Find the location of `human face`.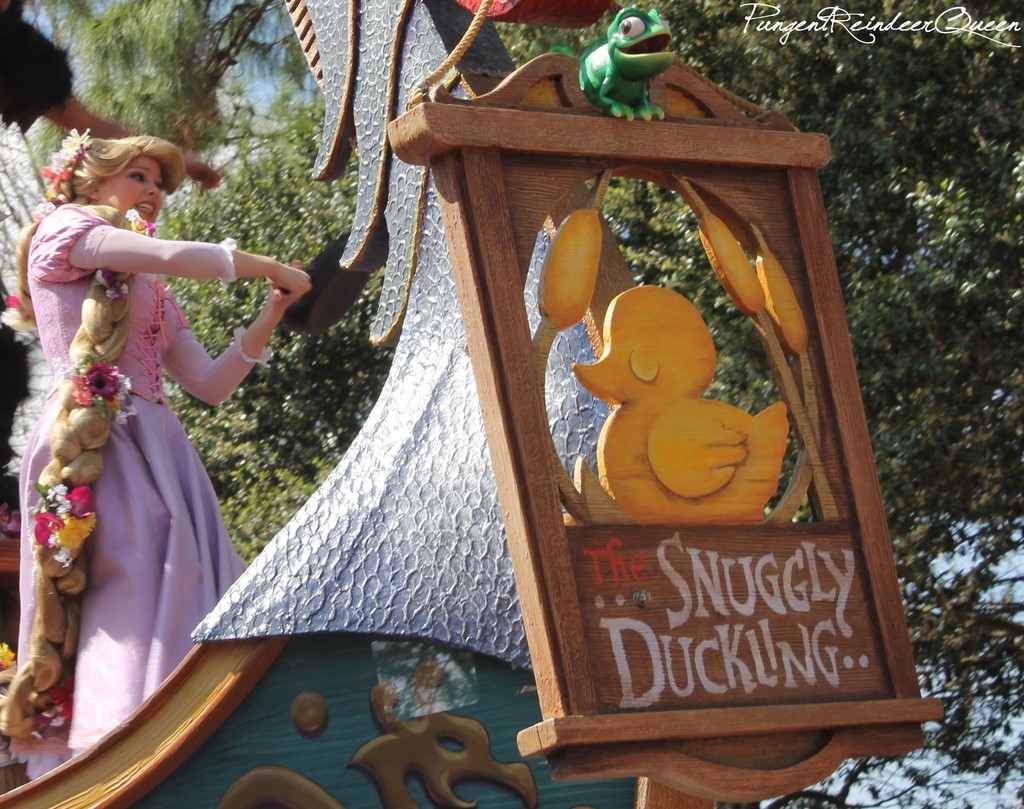
Location: l=96, t=154, r=161, b=223.
